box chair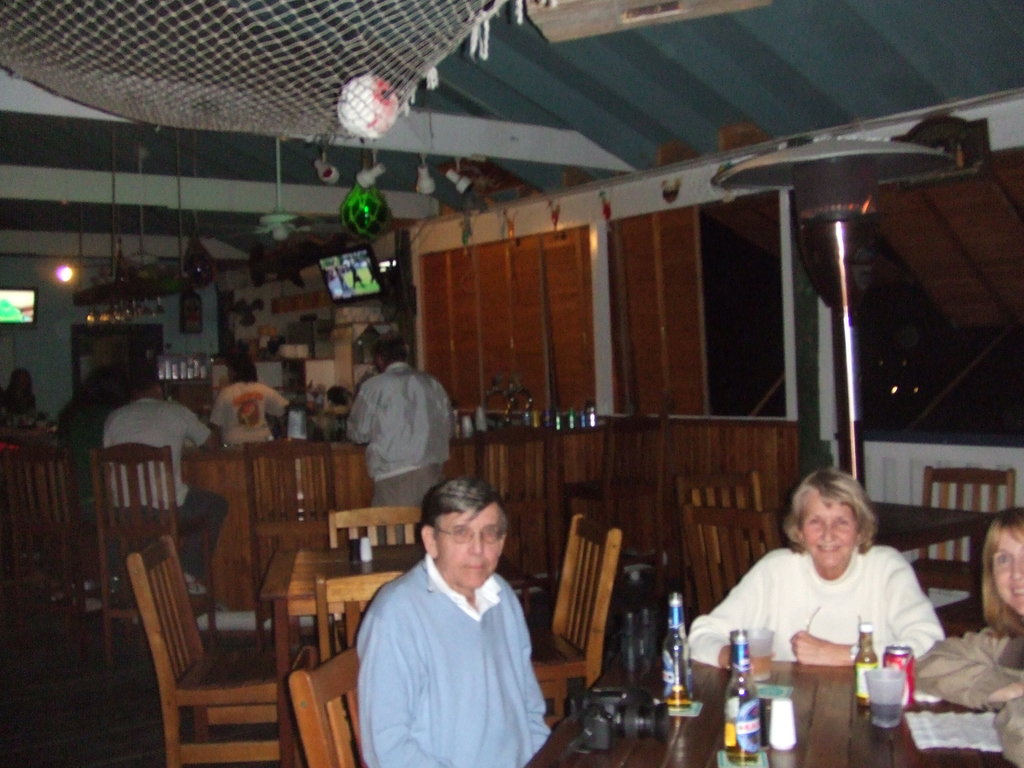
{"x1": 525, "y1": 515, "x2": 623, "y2": 729}
